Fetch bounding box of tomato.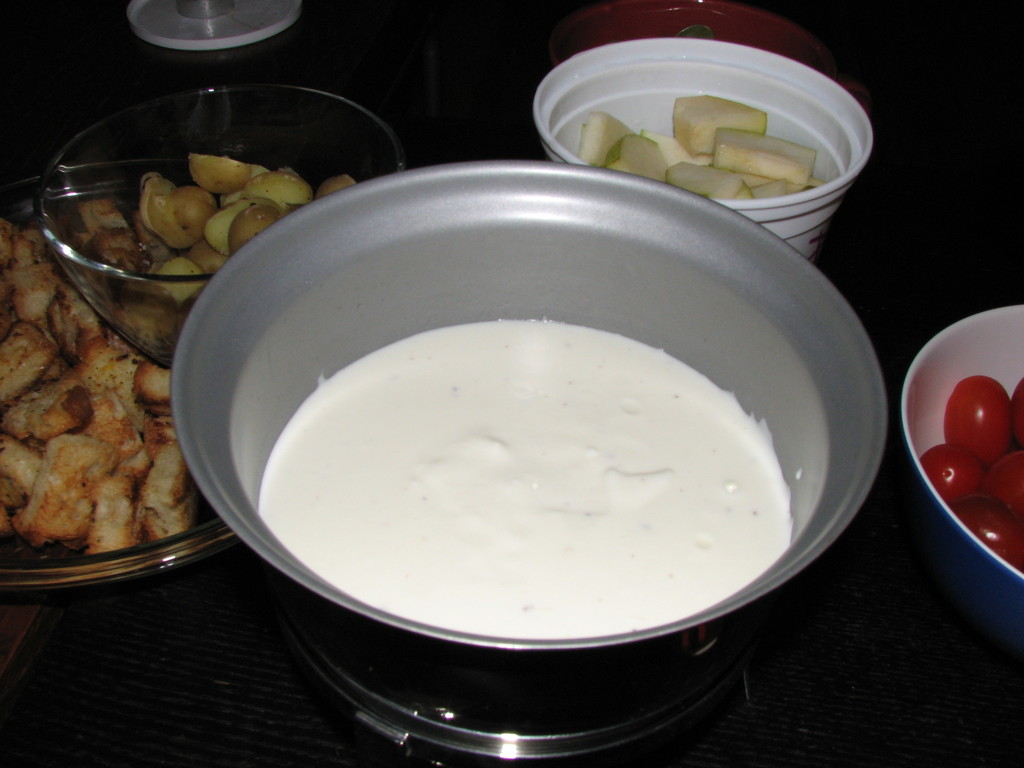
Bbox: left=944, top=491, right=1023, bottom=566.
